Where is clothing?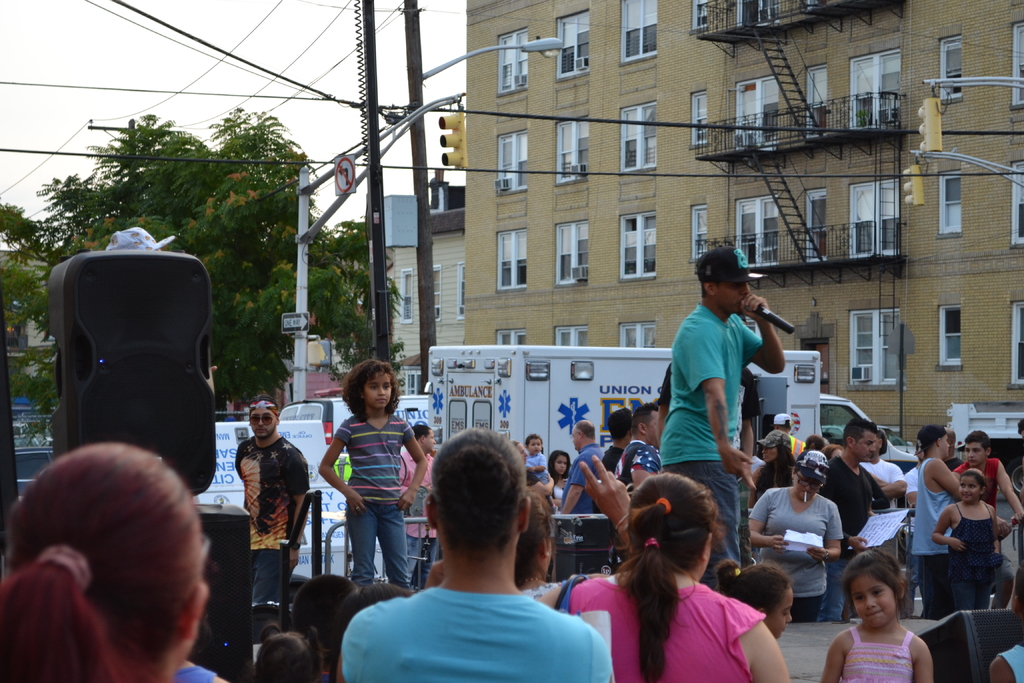
(x1=557, y1=438, x2=597, y2=513).
